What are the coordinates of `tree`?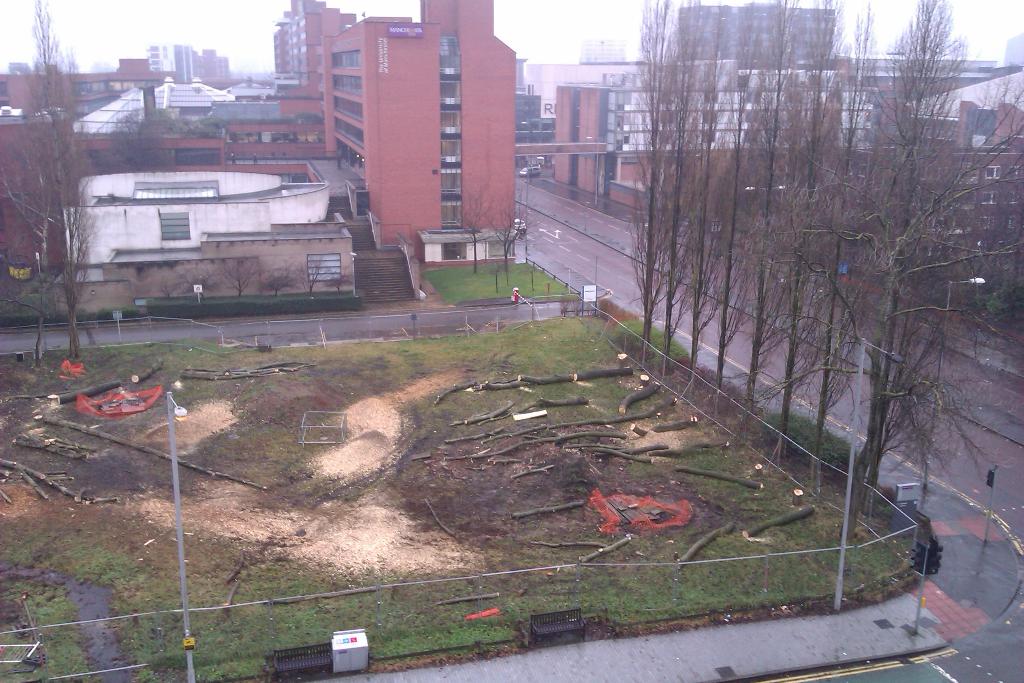
l=750, t=0, r=781, b=418.
